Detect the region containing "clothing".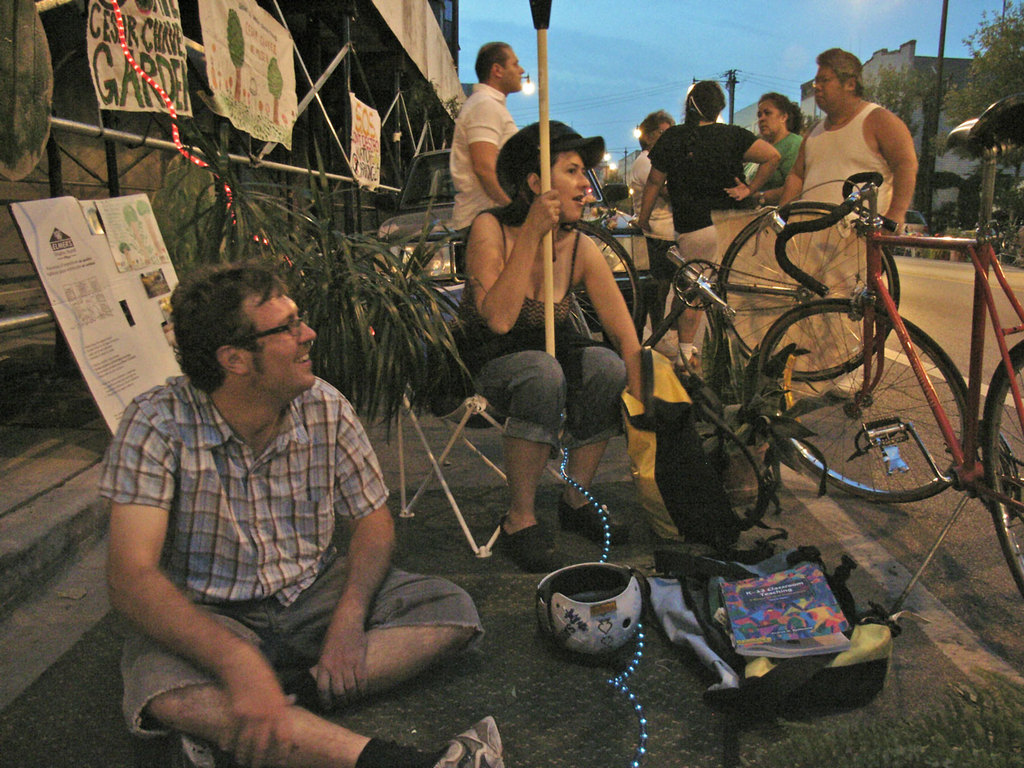
[x1=631, y1=149, x2=683, y2=325].
